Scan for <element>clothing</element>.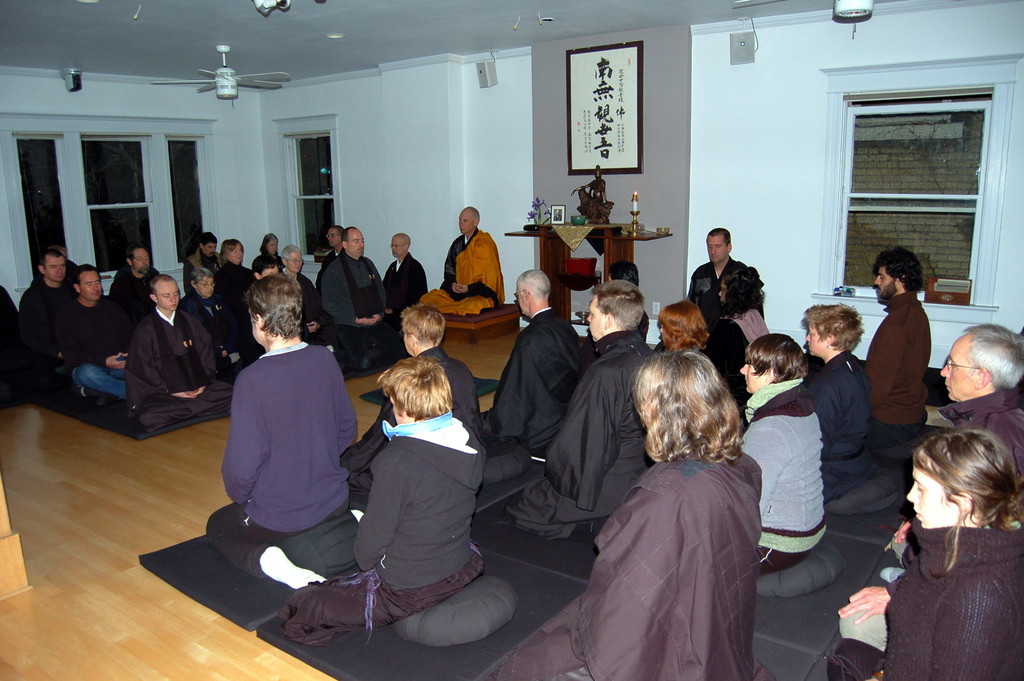
Scan result: (x1=310, y1=251, x2=338, y2=286).
